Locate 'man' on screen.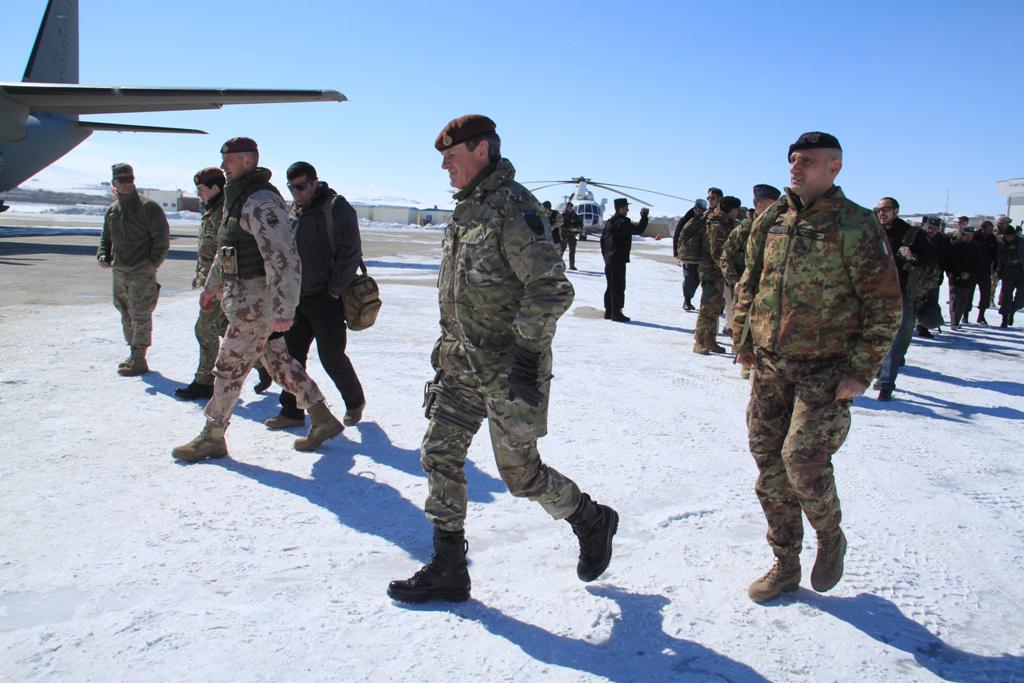
On screen at {"x1": 384, "y1": 115, "x2": 622, "y2": 606}.
